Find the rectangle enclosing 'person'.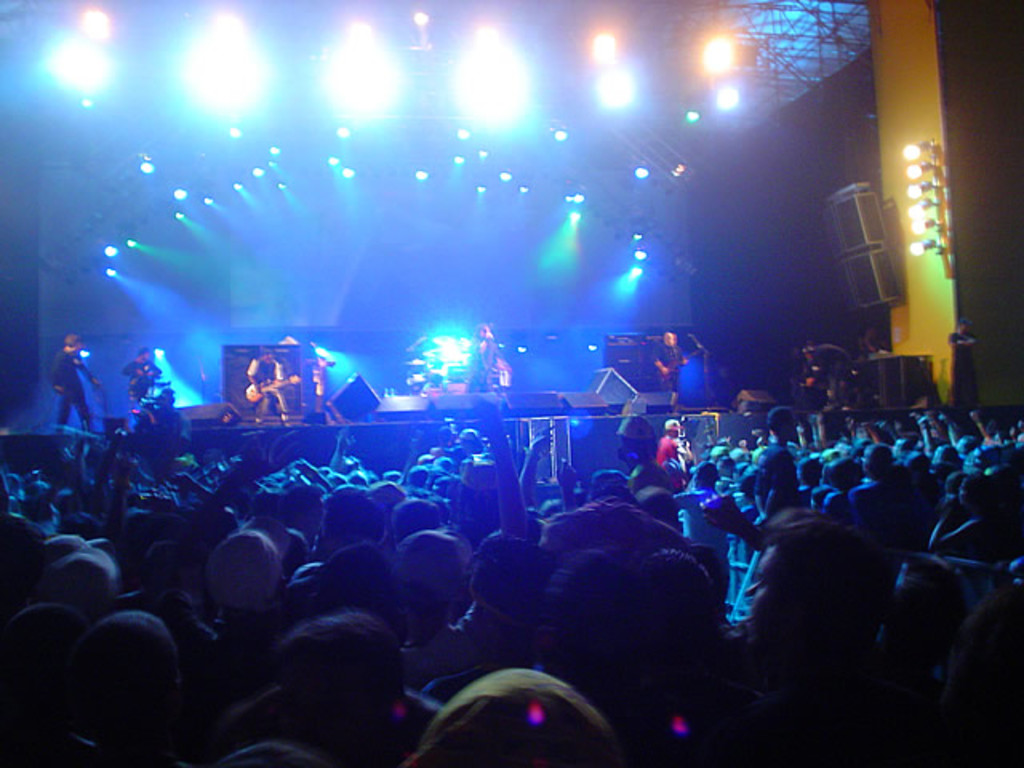
crop(477, 317, 514, 395).
